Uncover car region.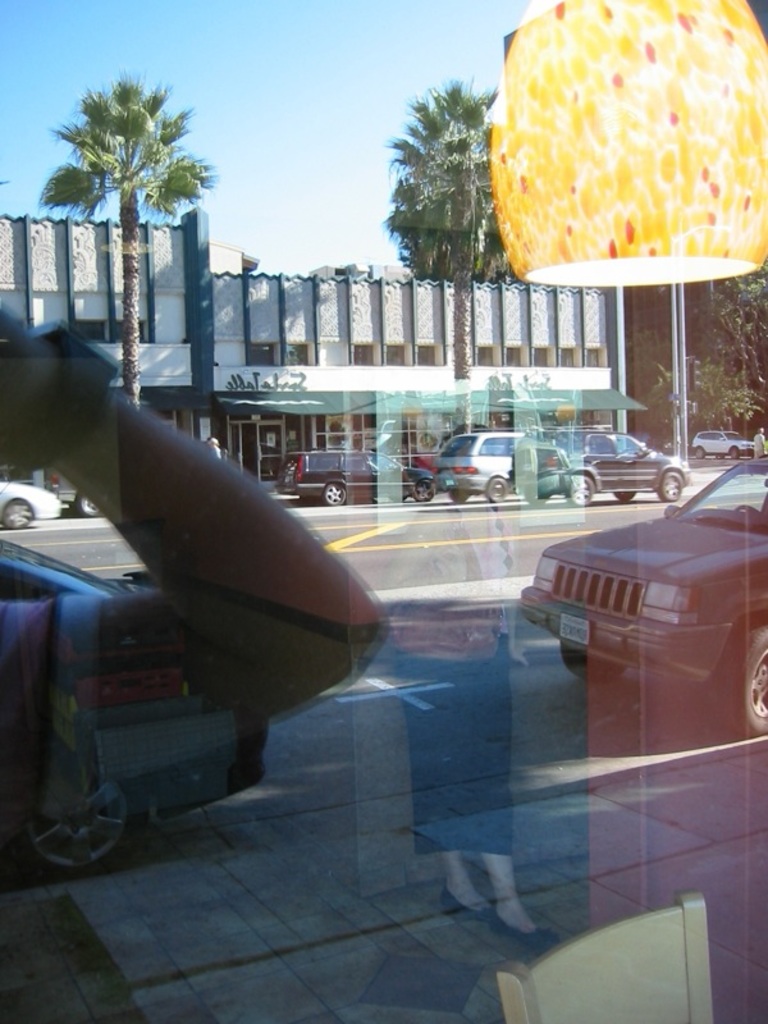
Uncovered: 435 425 524 508.
